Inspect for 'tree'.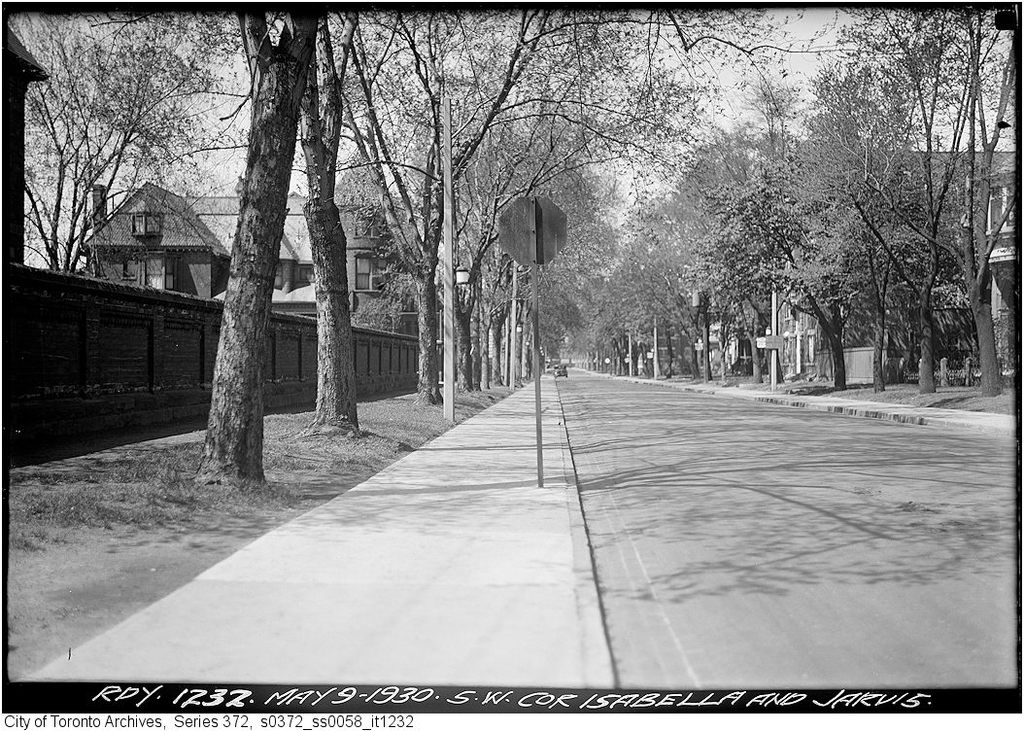
Inspection: 627/283/671/382.
